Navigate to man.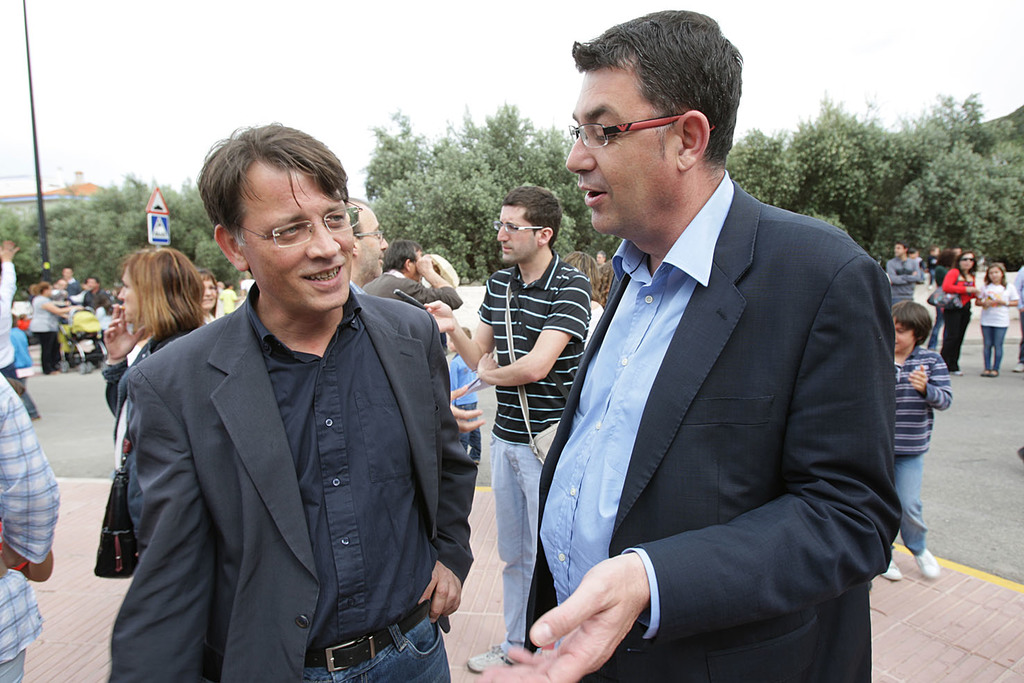
Navigation target: crop(344, 196, 389, 292).
